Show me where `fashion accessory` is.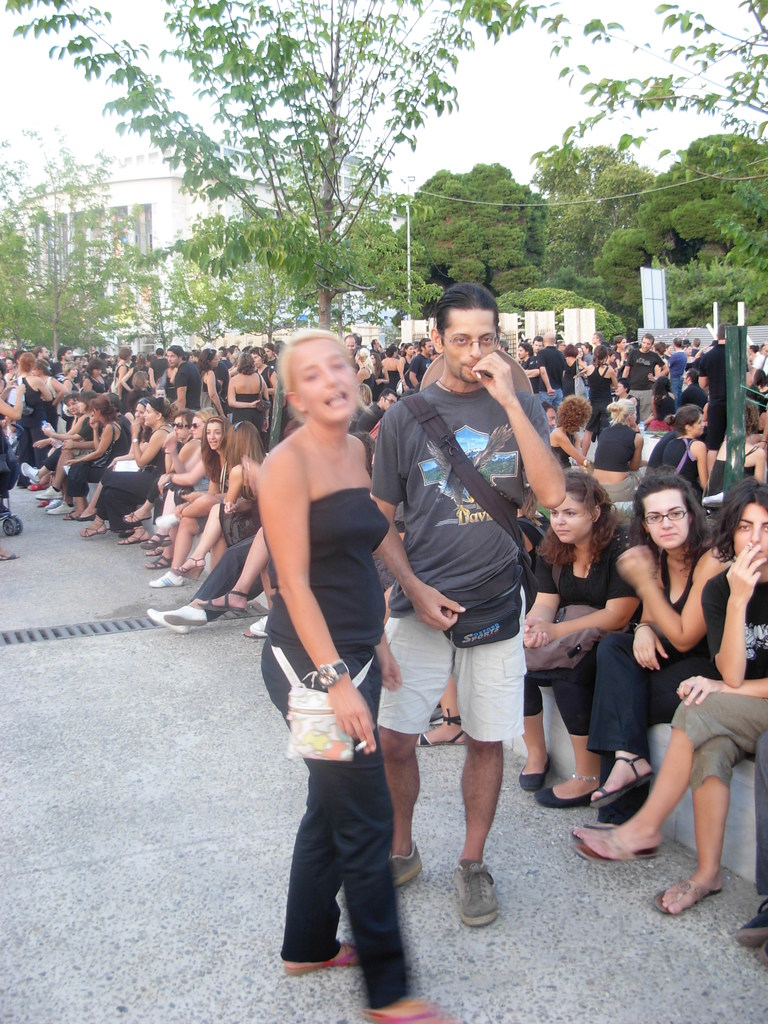
`fashion accessory` is at <region>206, 415, 222, 424</region>.
